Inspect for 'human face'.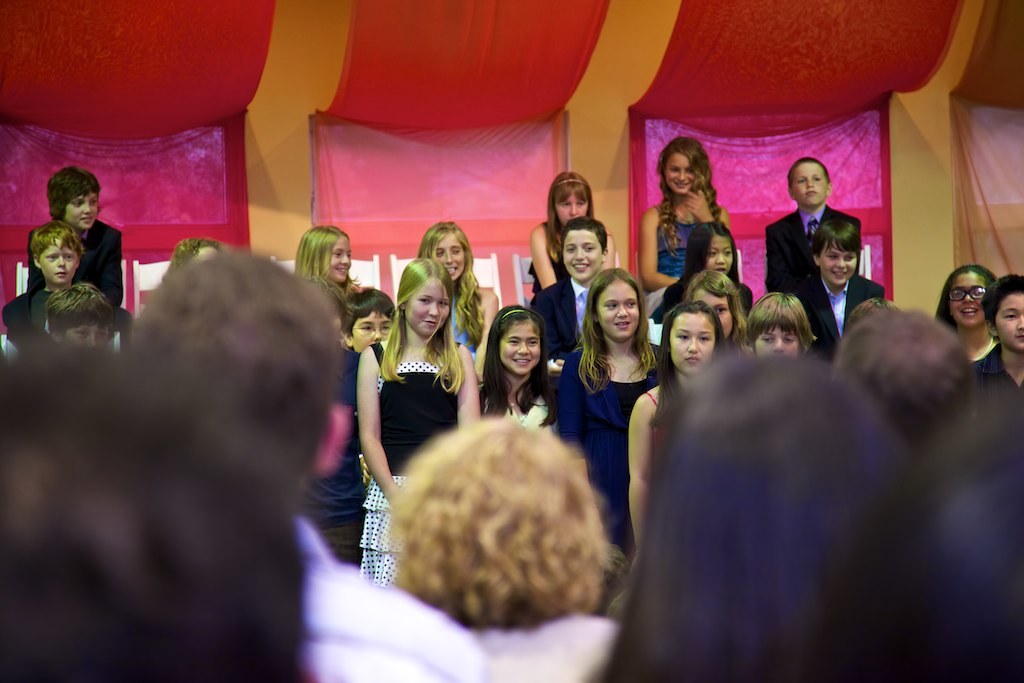
Inspection: 500/319/536/377.
